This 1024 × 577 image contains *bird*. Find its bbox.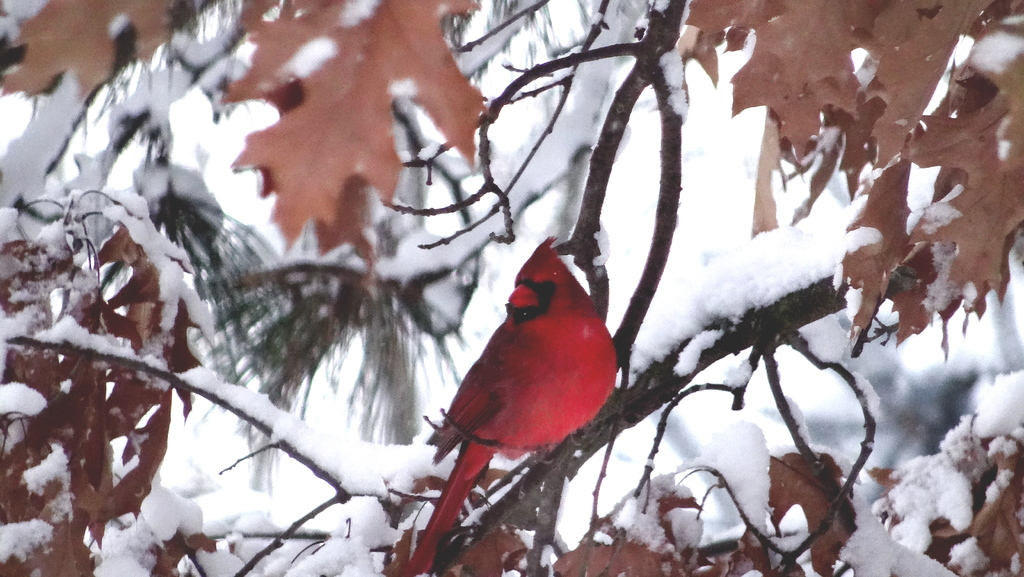
select_region(412, 236, 624, 544).
